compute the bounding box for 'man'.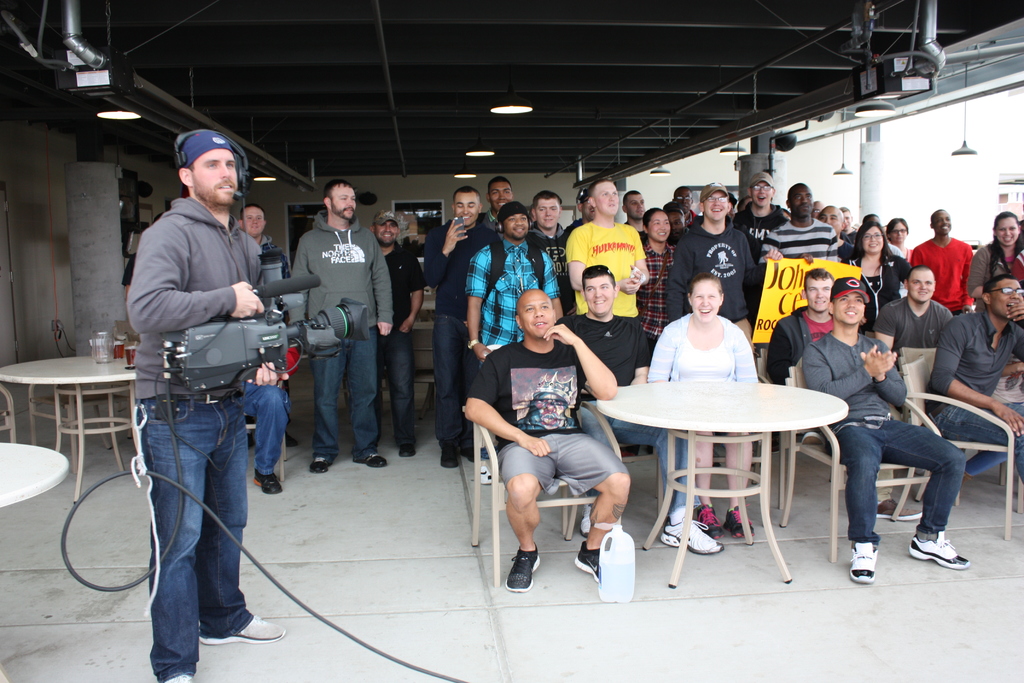
x1=558 y1=263 x2=726 y2=554.
